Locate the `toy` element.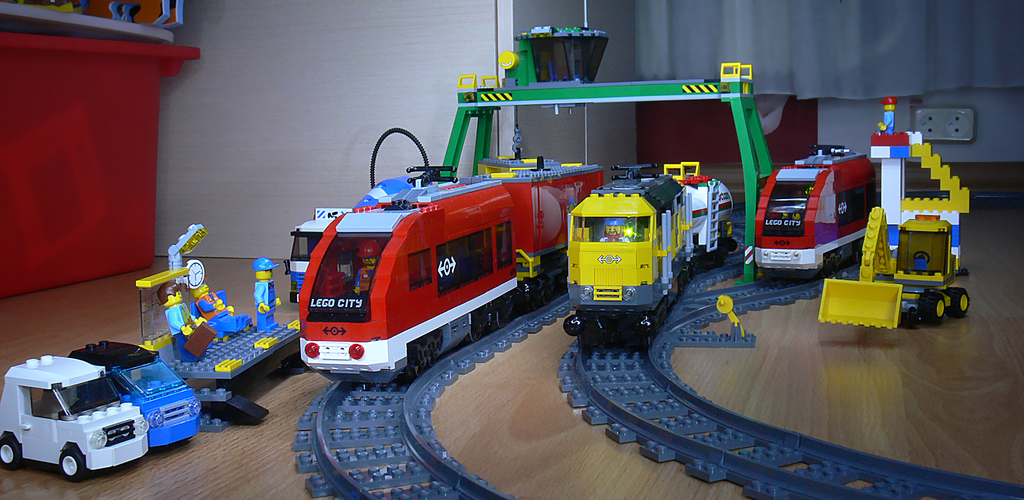
Element bbox: (left=289, top=133, right=607, bottom=392).
